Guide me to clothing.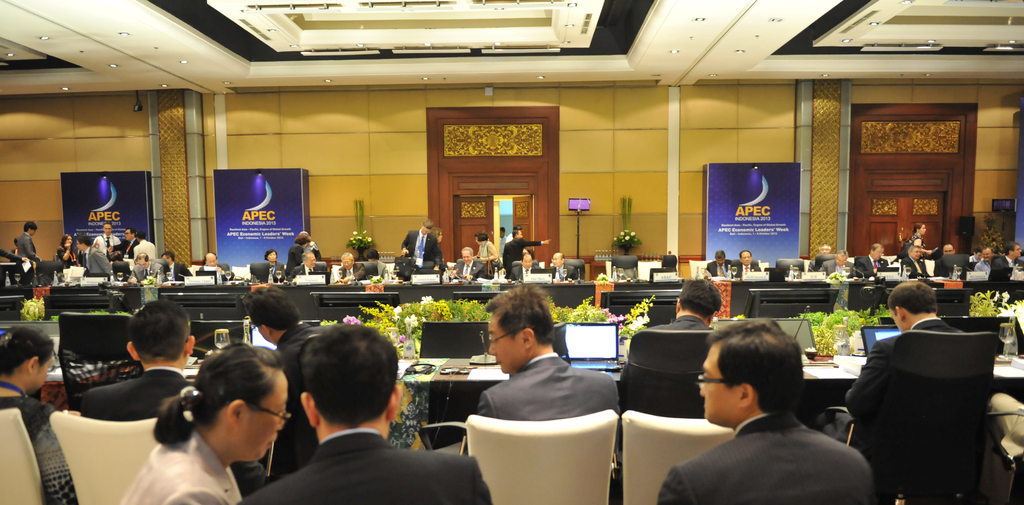
Guidance: [475,238,502,274].
